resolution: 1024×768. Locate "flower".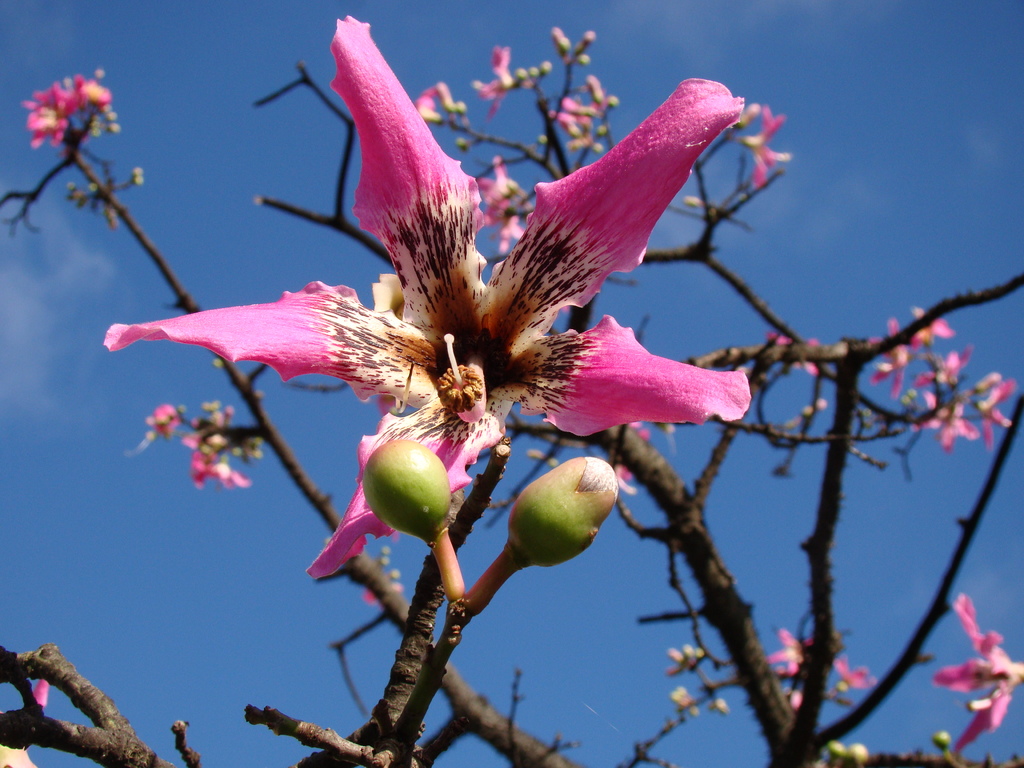
[left=480, top=202, right=521, bottom=249].
